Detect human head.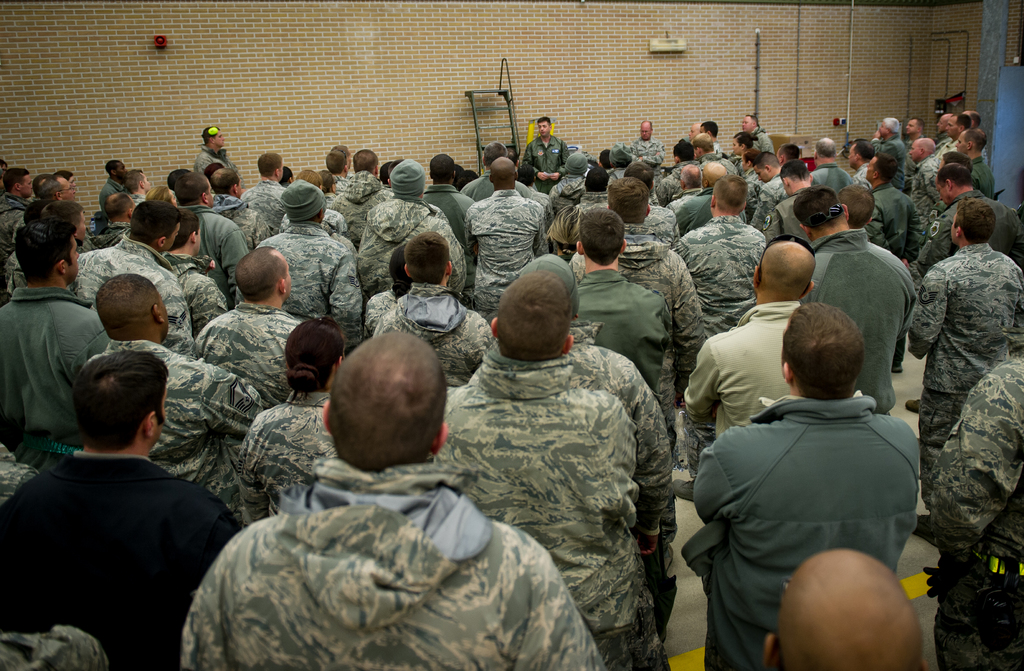
Detected at (x1=179, y1=210, x2=203, y2=255).
